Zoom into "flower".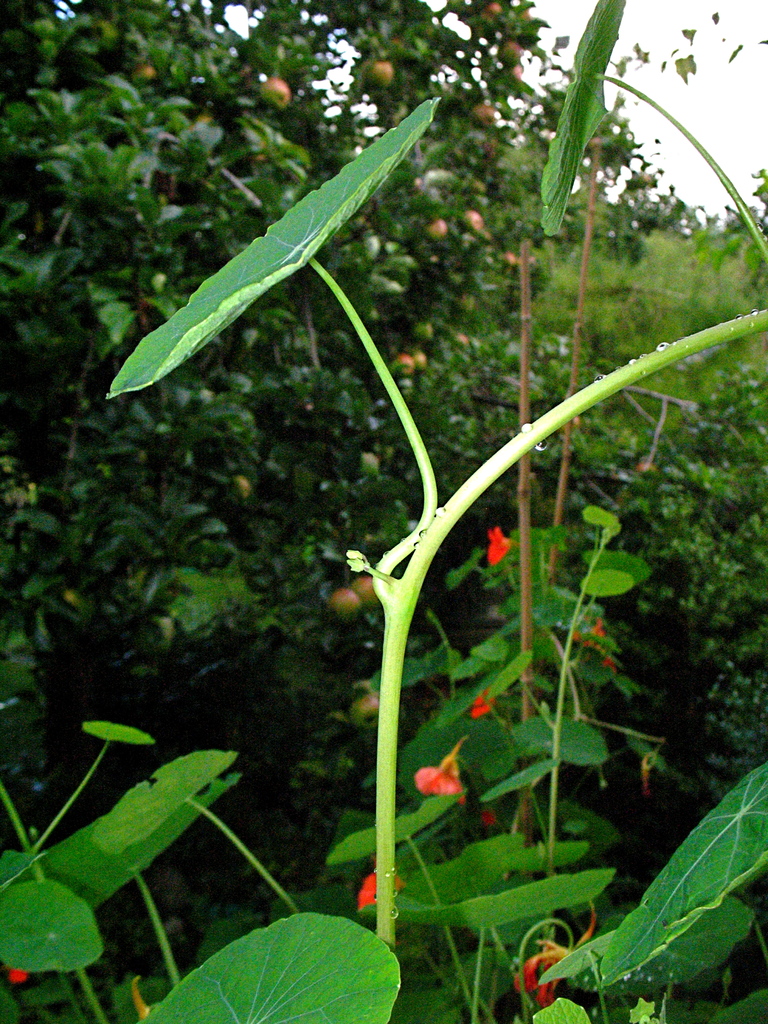
Zoom target: region(488, 529, 512, 566).
